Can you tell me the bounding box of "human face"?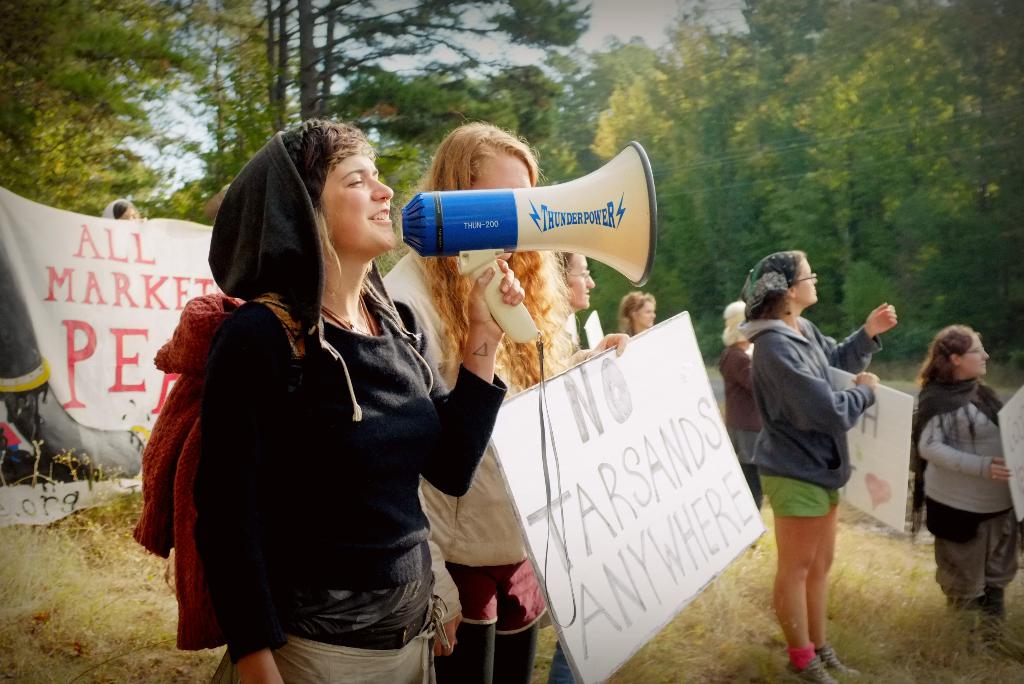
x1=568 y1=251 x2=597 y2=310.
